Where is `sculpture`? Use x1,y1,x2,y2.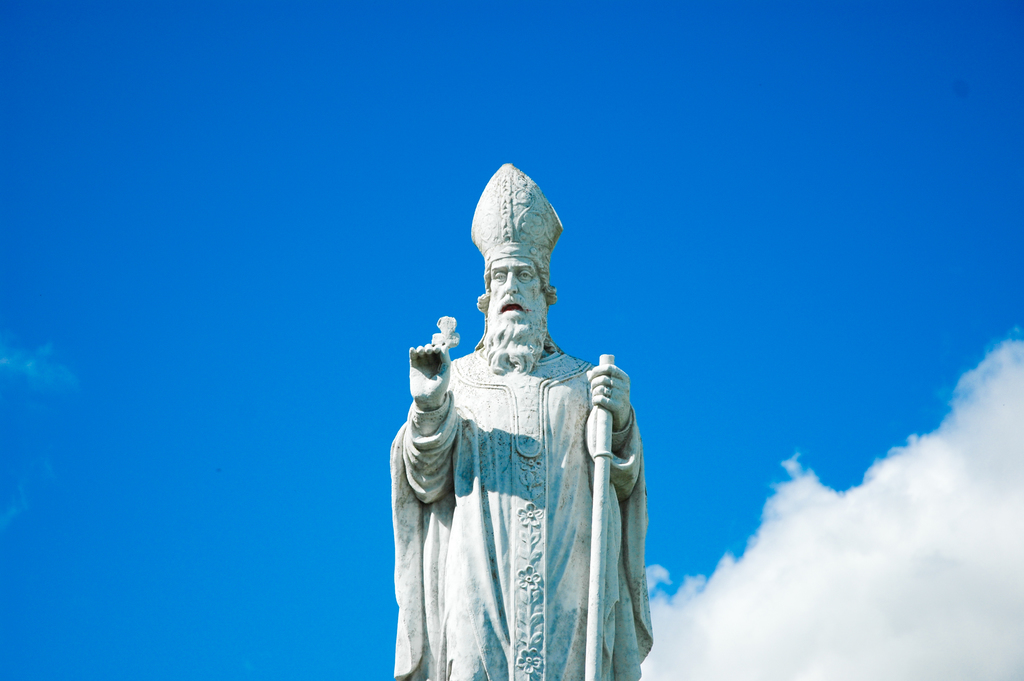
401,178,658,680.
